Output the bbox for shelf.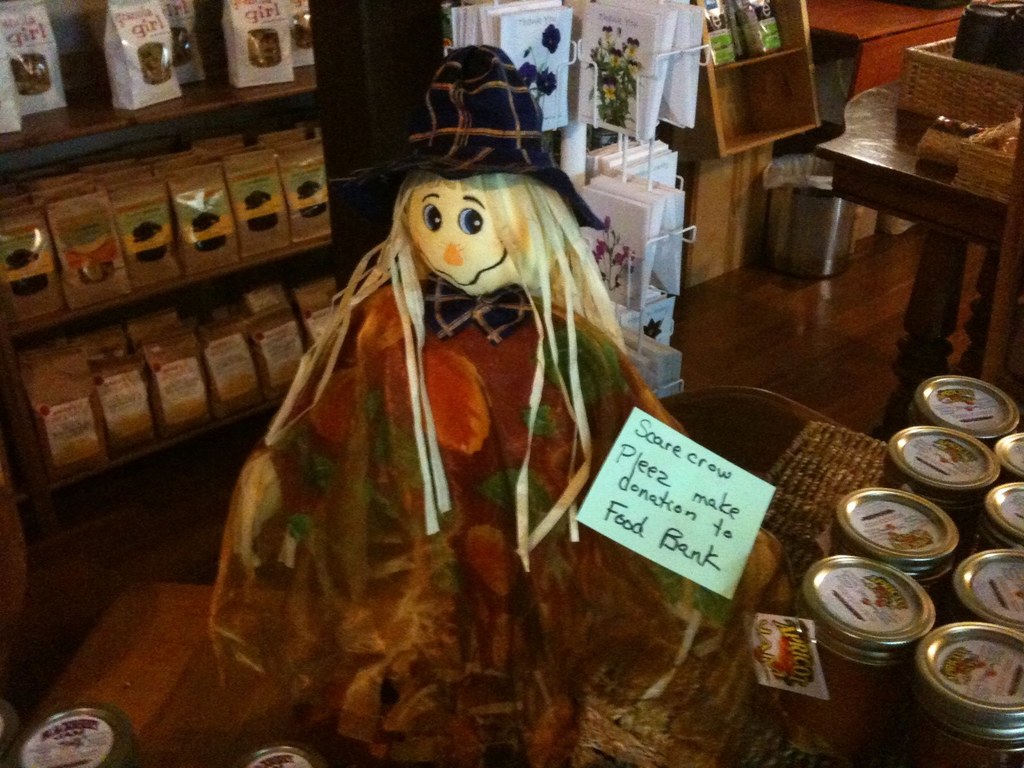
bbox(676, 0, 827, 167).
